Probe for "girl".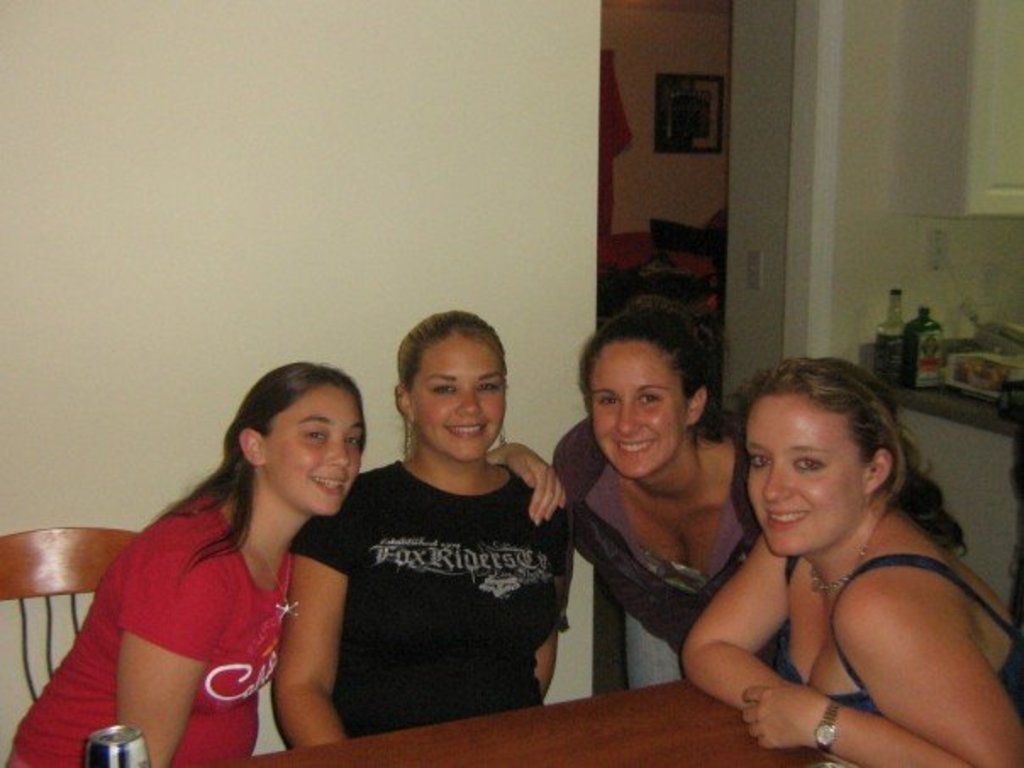
Probe result: (x1=5, y1=361, x2=568, y2=766).
